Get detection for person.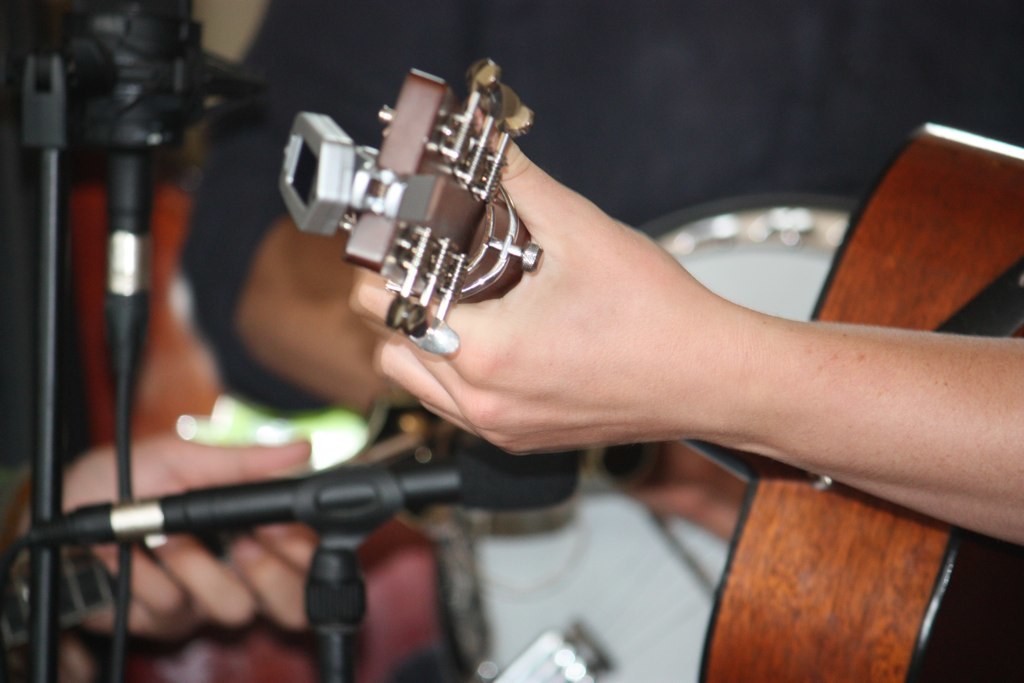
Detection: [176, 0, 1023, 682].
